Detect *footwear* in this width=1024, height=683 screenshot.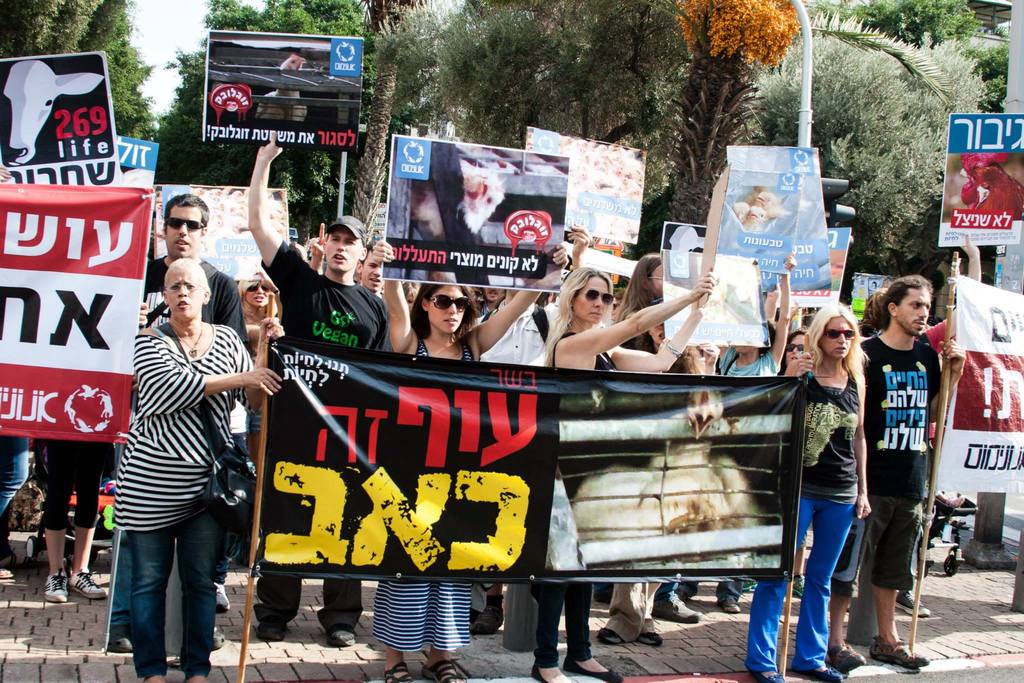
Detection: left=598, top=627, right=621, bottom=646.
